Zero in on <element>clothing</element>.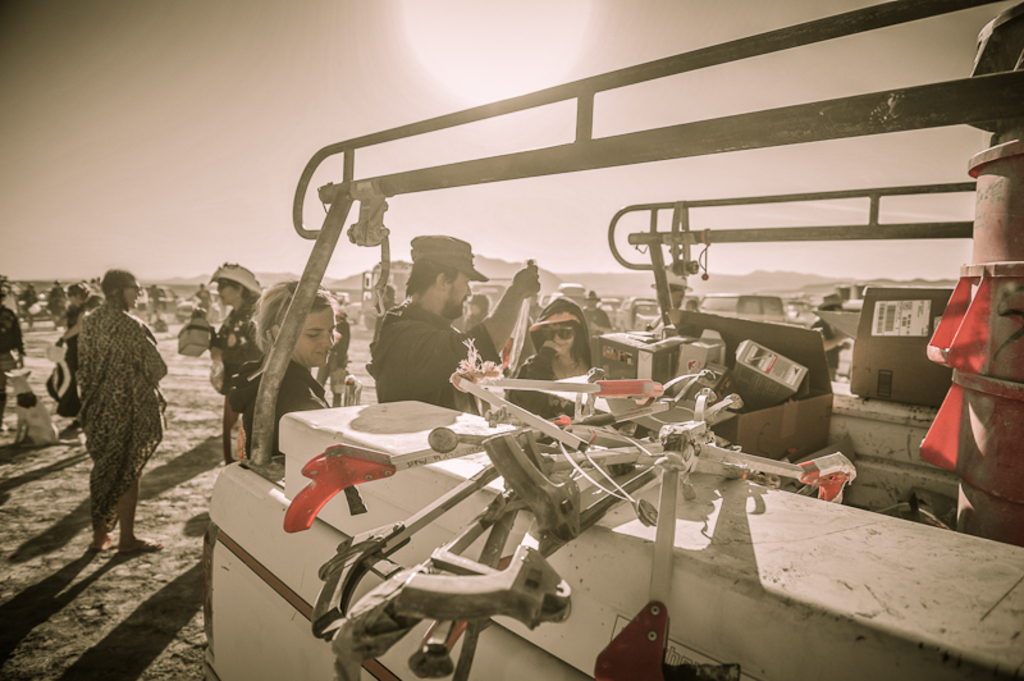
Zeroed in: BBox(50, 296, 84, 421).
